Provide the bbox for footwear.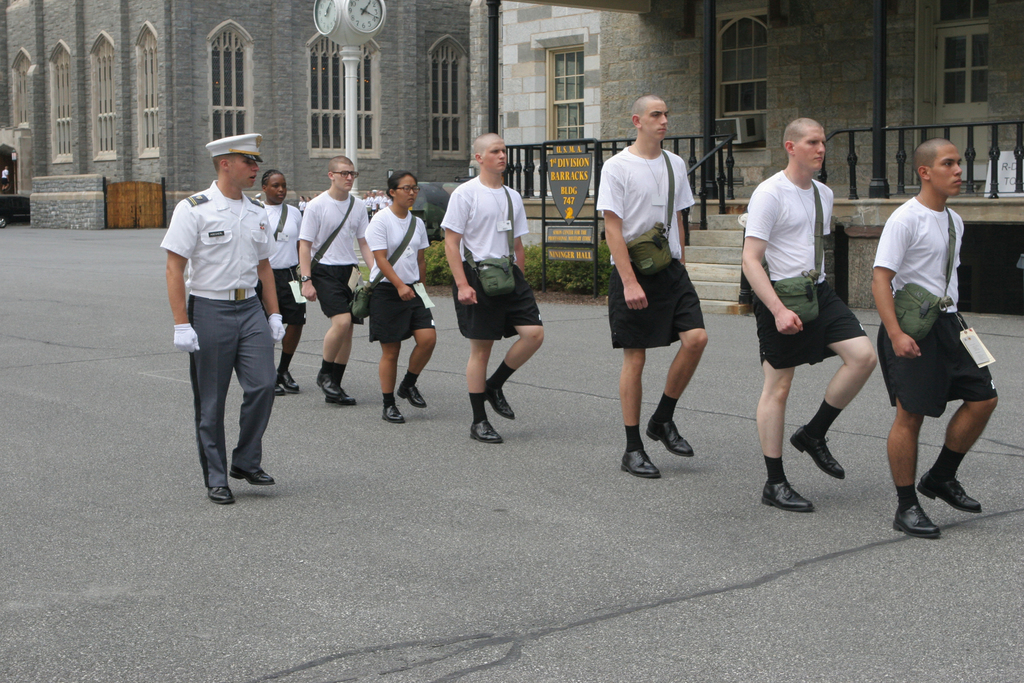
625 452 659 479.
